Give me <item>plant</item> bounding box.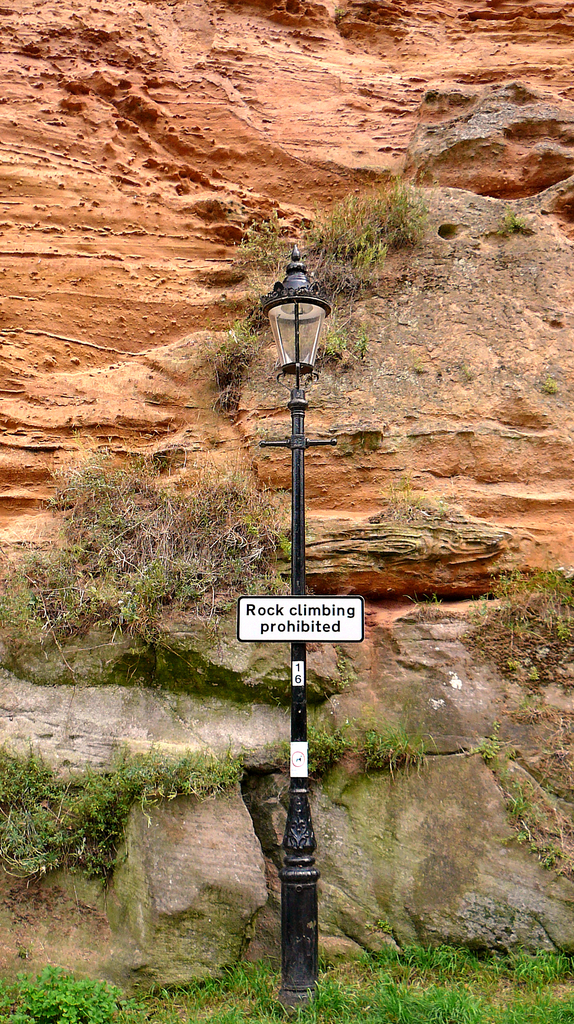
select_region(398, 588, 443, 623).
